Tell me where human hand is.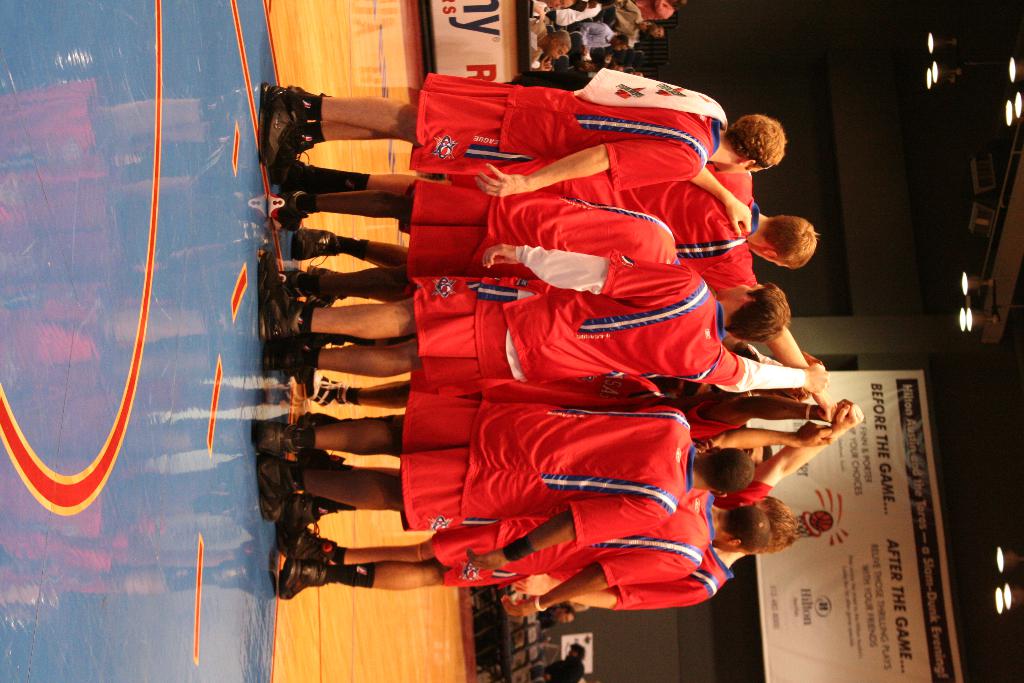
human hand is at select_region(538, 53, 553, 71).
